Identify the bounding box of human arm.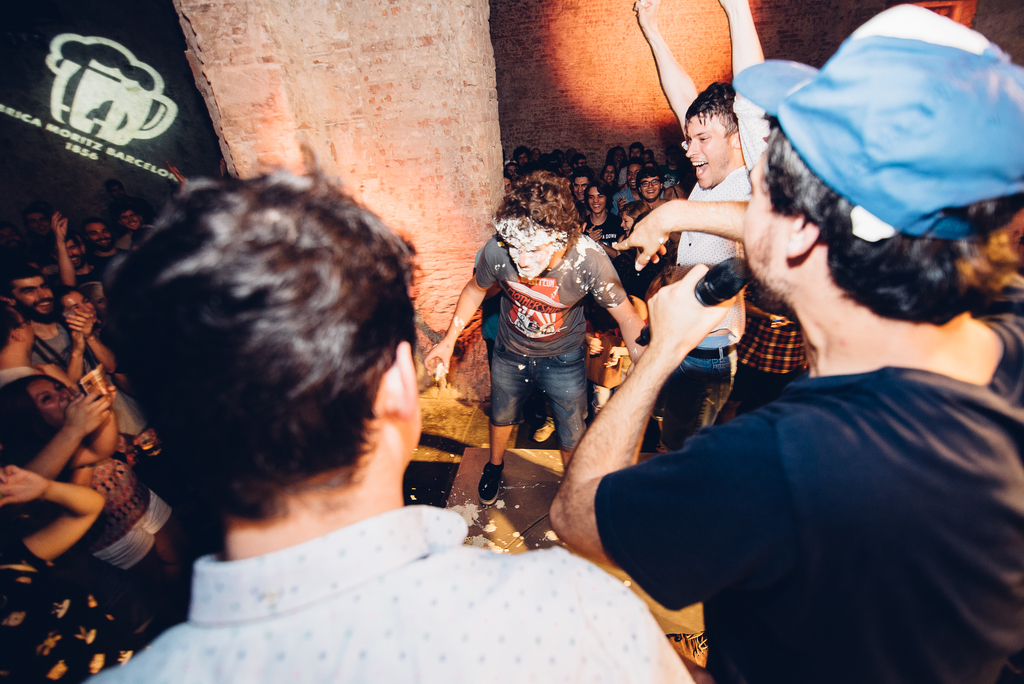
rect(612, 199, 763, 271).
